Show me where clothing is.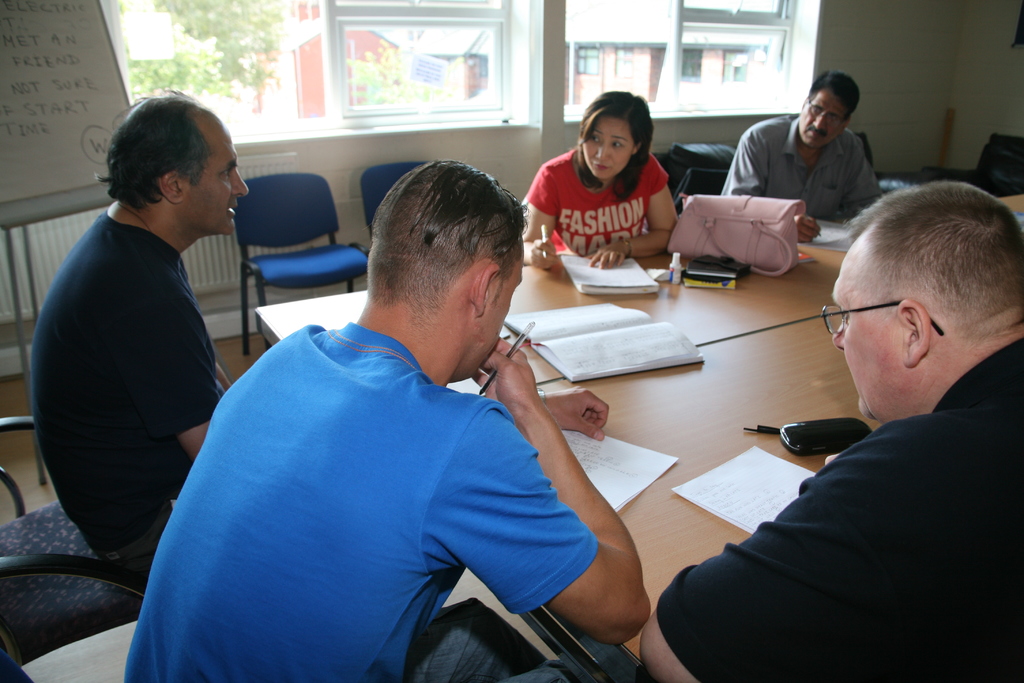
clothing is at {"left": 122, "top": 318, "right": 598, "bottom": 682}.
